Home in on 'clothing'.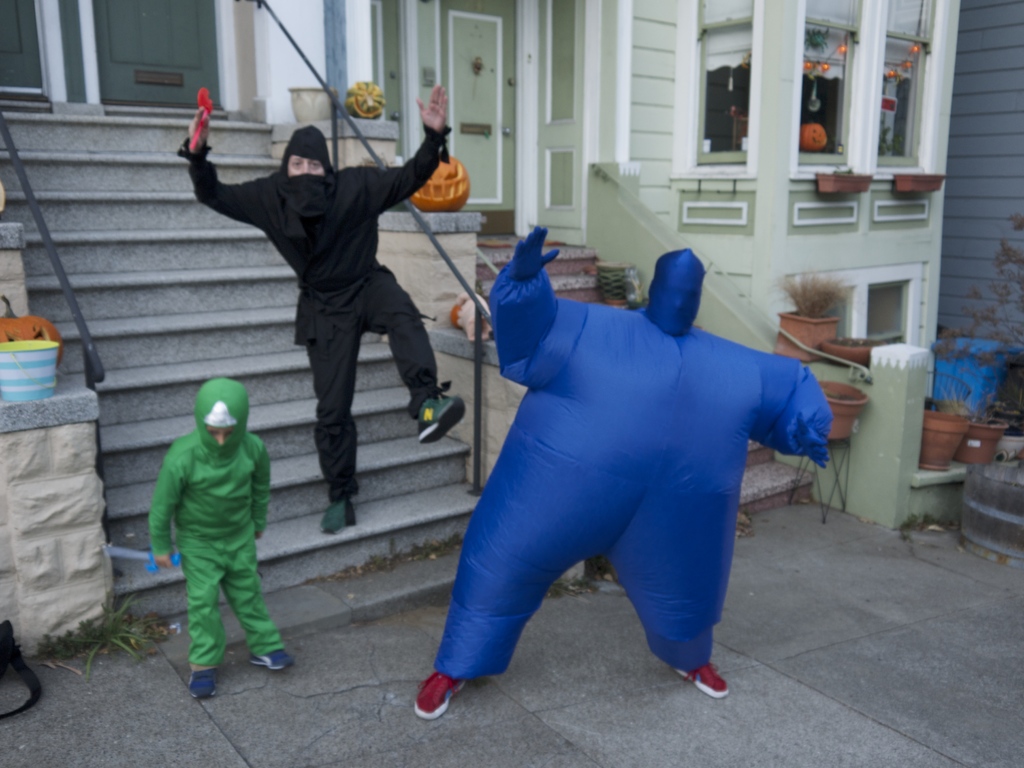
Homed in at detection(167, 133, 454, 504).
